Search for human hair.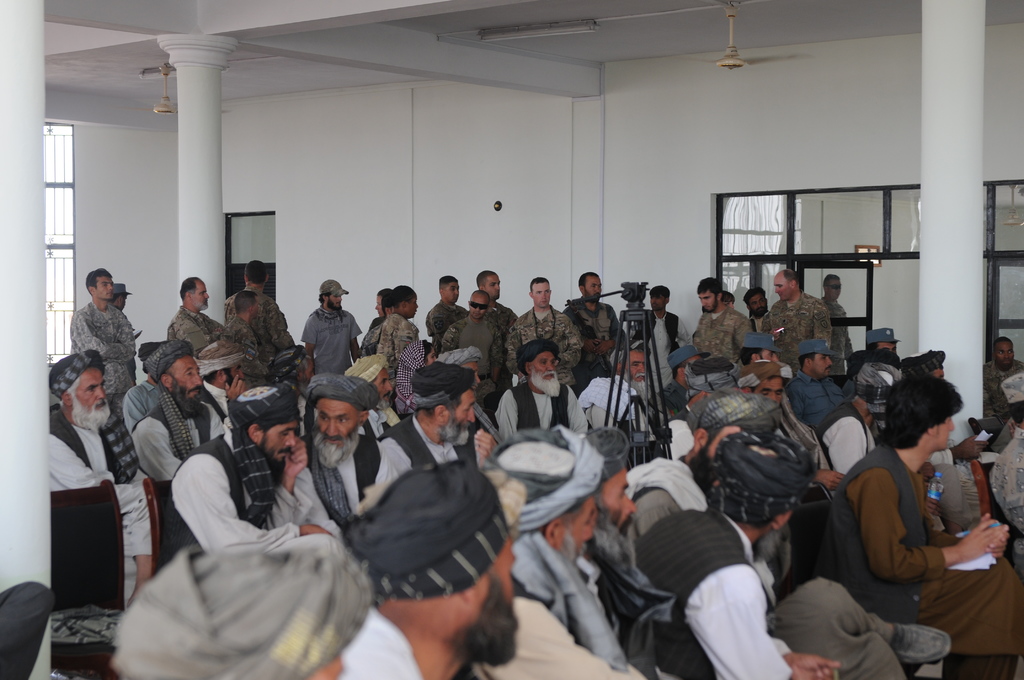
Found at bbox=[421, 393, 461, 417].
